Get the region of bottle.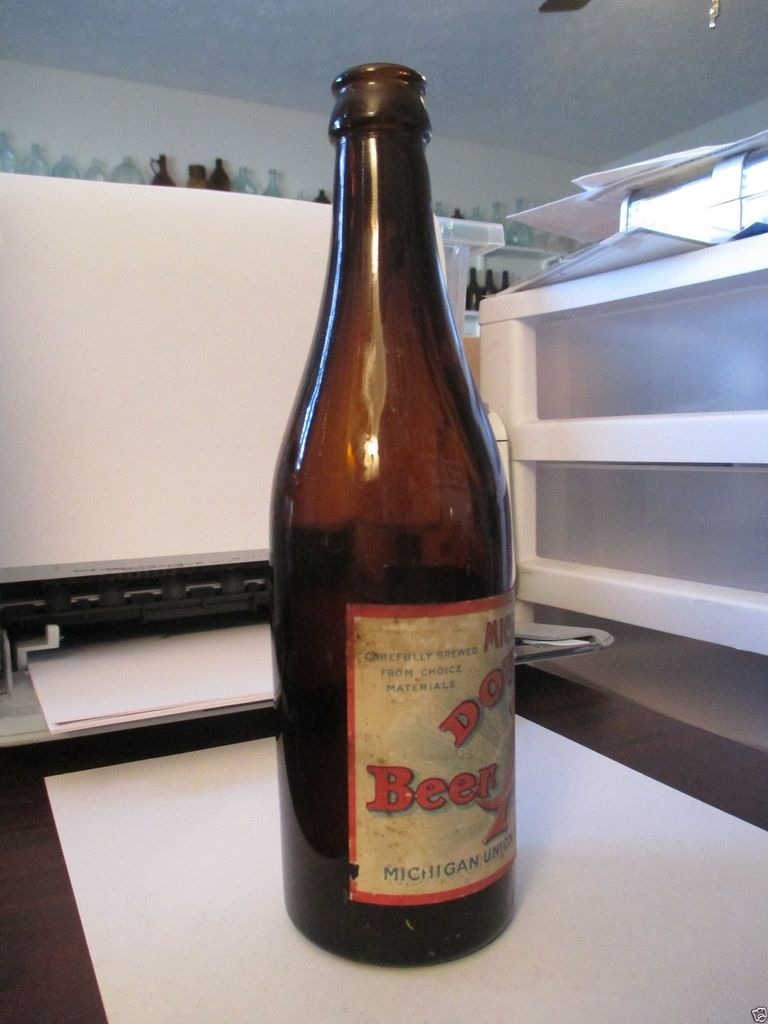
x1=272 y1=69 x2=525 y2=957.
